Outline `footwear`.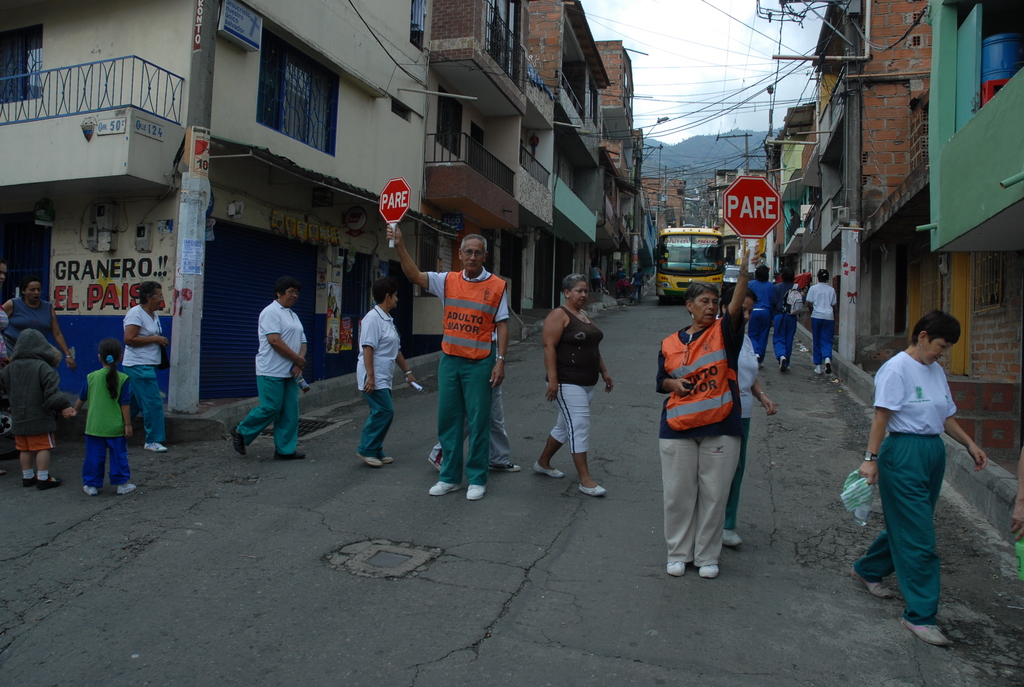
Outline: region(778, 356, 788, 376).
